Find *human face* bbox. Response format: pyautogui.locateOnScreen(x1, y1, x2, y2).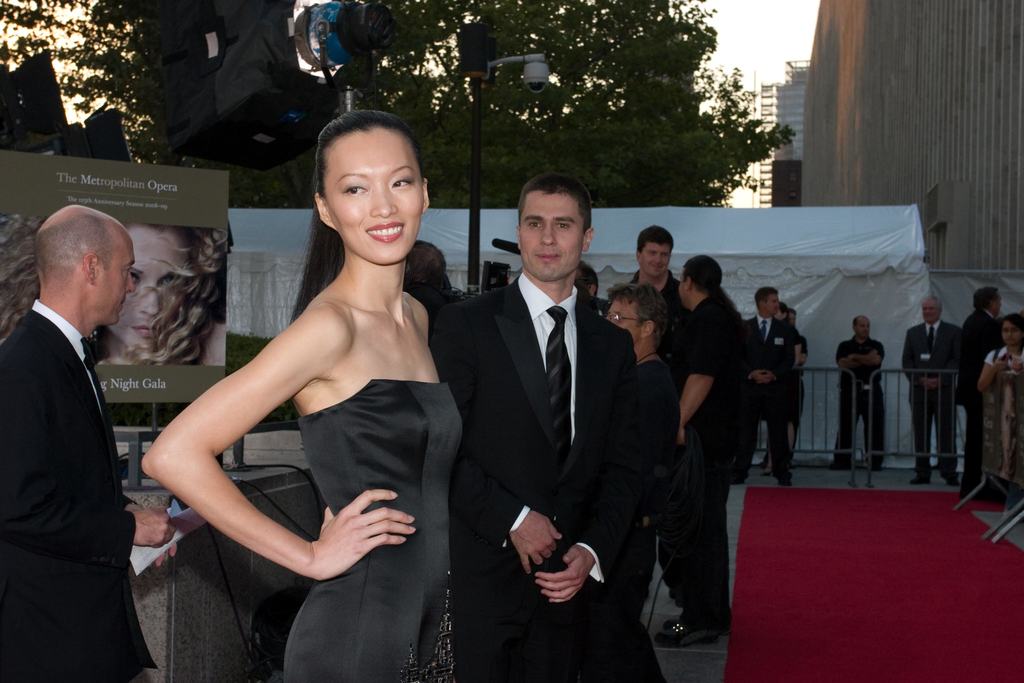
pyautogui.locateOnScreen(521, 193, 582, 283).
